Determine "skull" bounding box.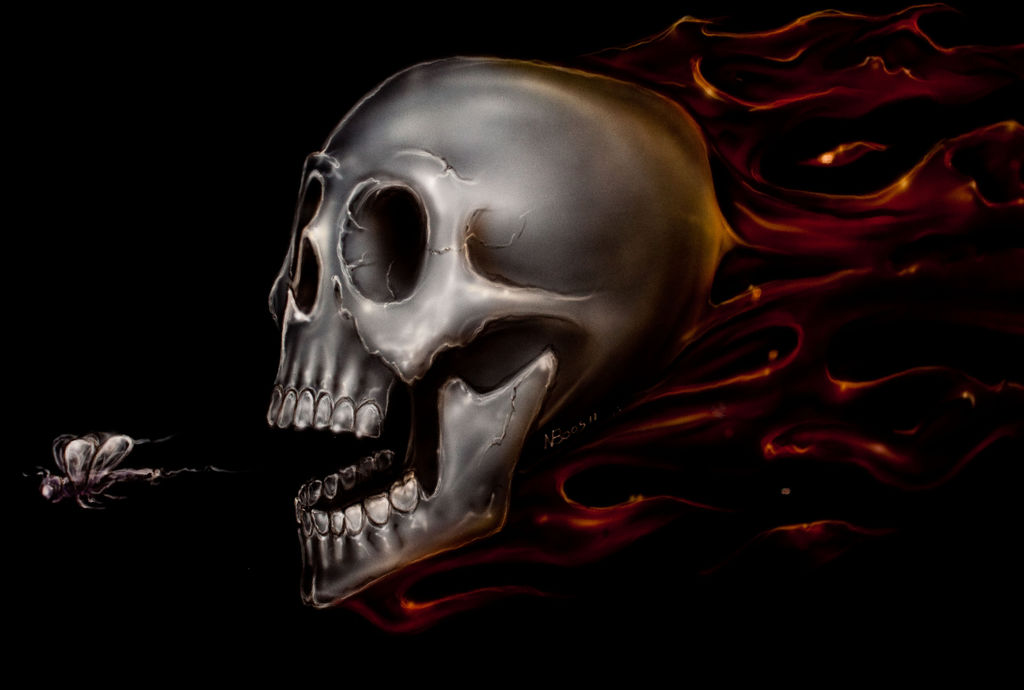
Determined: detection(267, 53, 722, 607).
